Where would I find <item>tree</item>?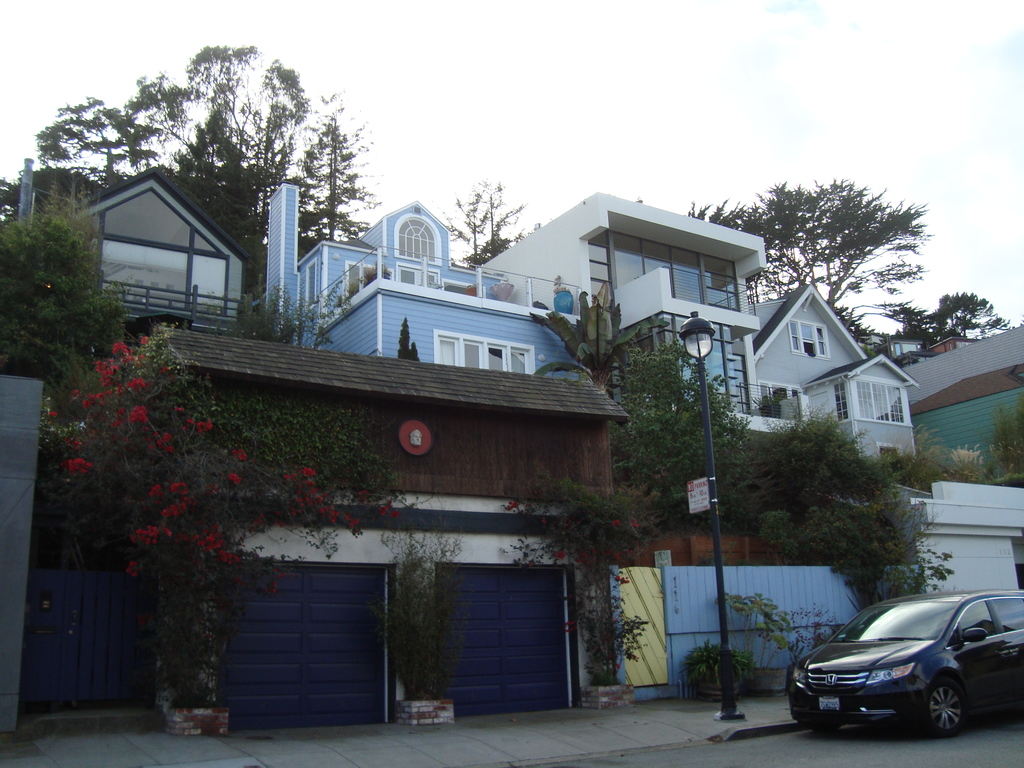
At [left=608, top=338, right=753, bottom=522].
